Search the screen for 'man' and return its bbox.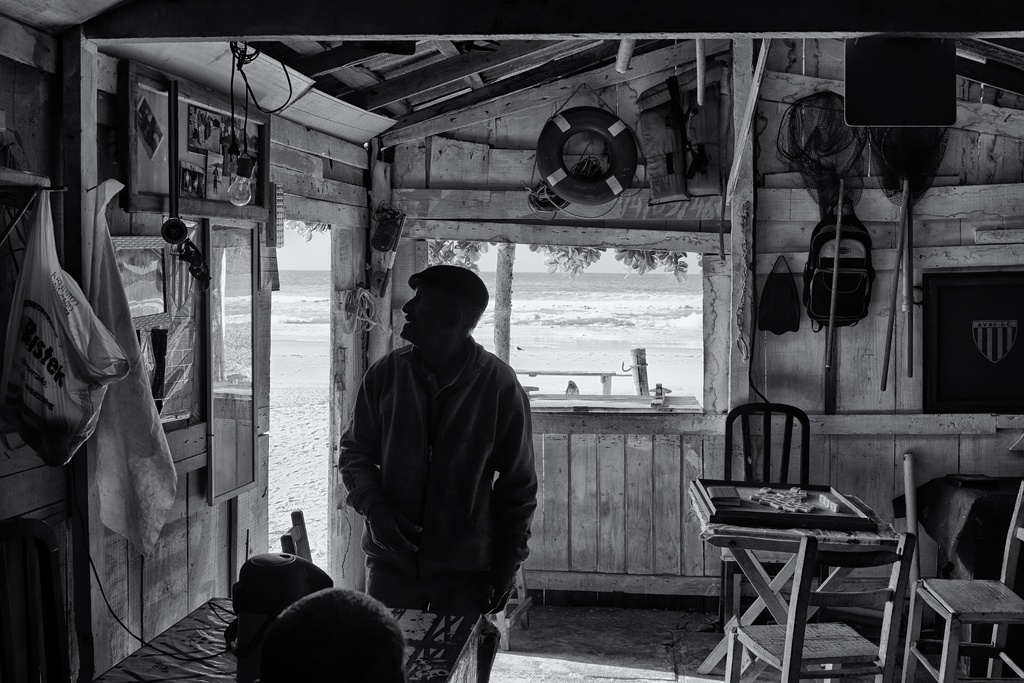
Found: [339, 265, 539, 610].
